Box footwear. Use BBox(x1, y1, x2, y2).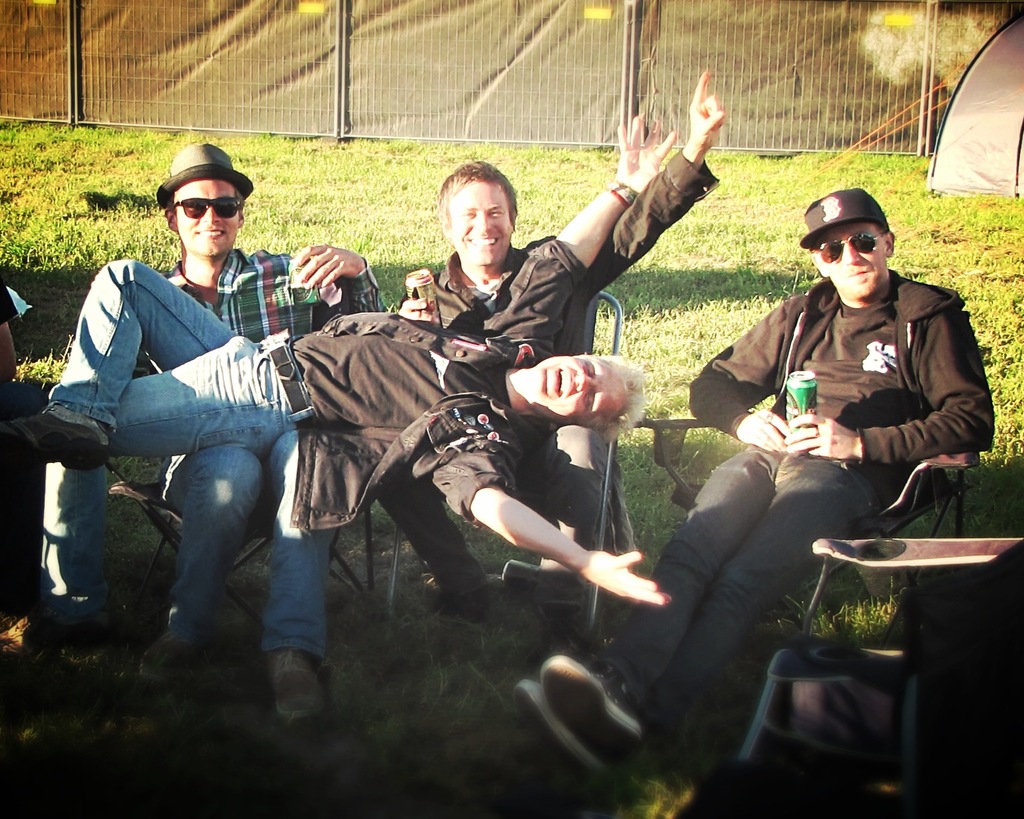
BBox(254, 617, 326, 729).
